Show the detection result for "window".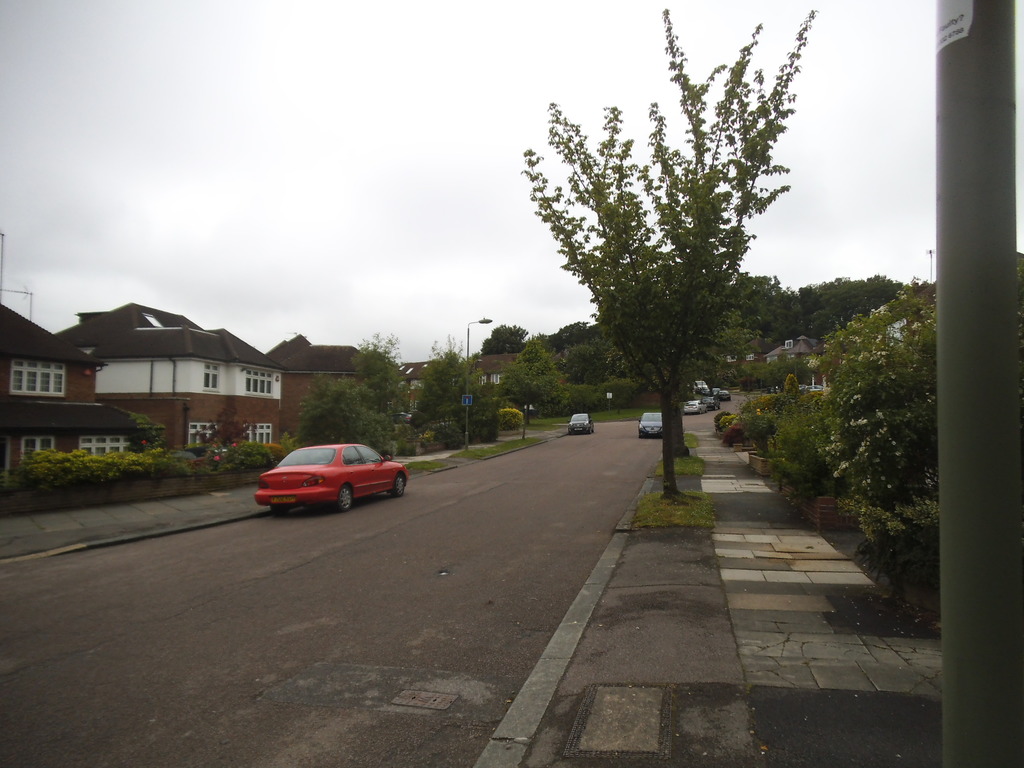
[left=745, top=351, right=755, bottom=360].
